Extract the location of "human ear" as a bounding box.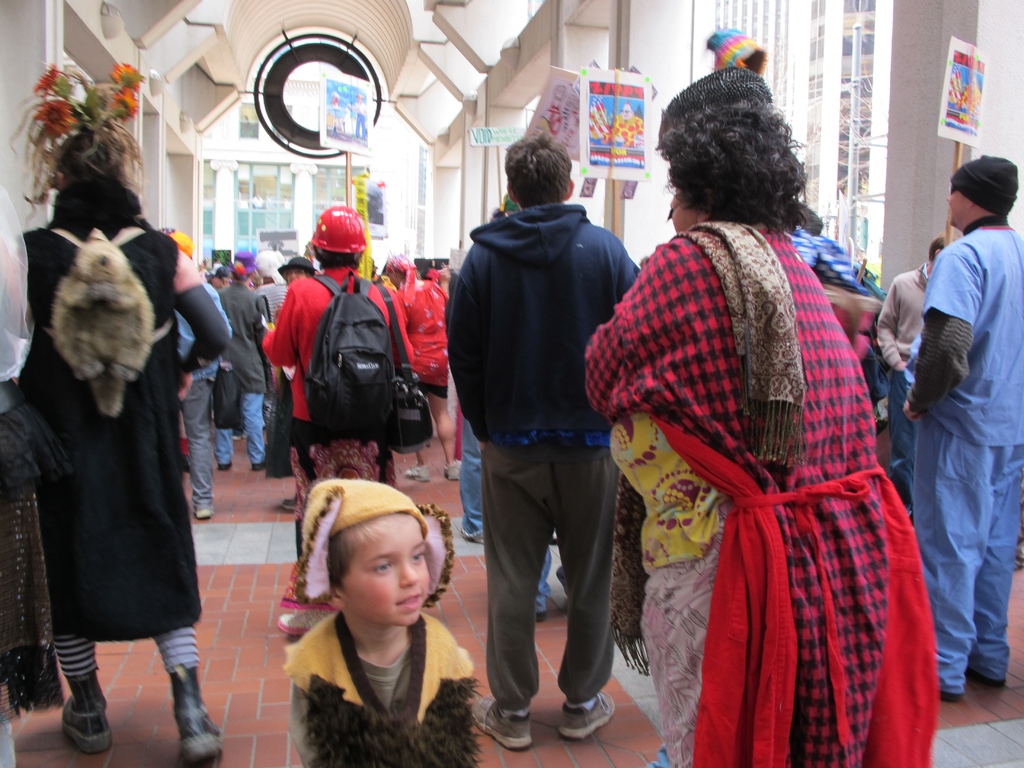
[left=566, top=177, right=573, bottom=202].
